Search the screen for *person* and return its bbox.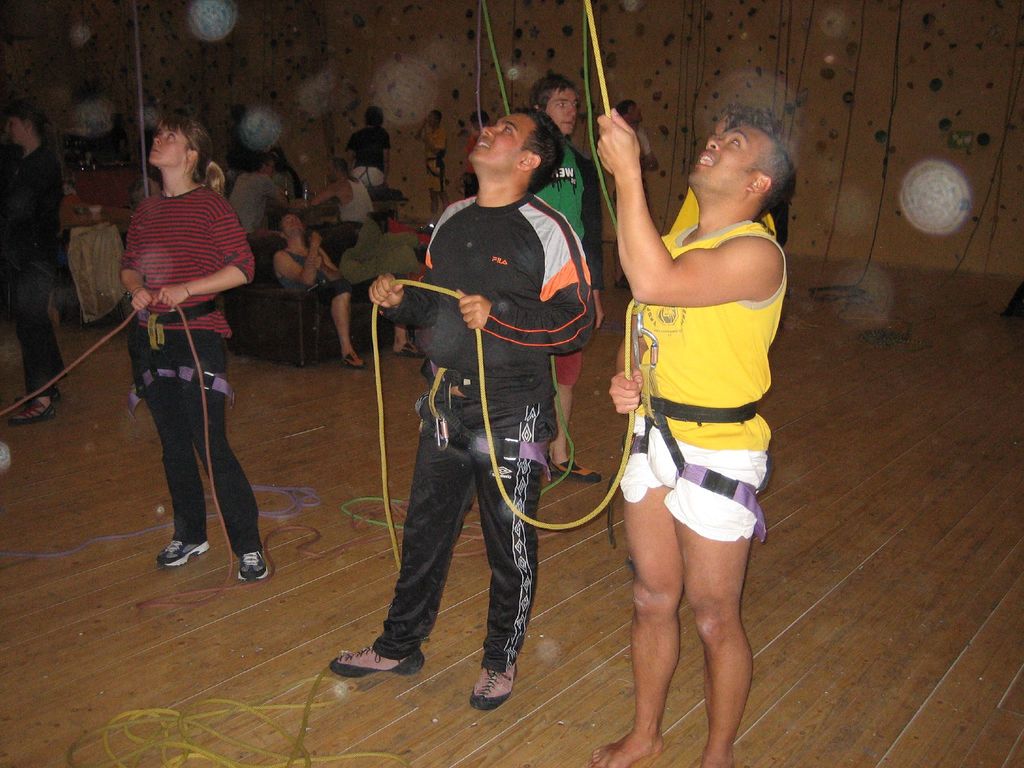
Found: (330,105,591,708).
